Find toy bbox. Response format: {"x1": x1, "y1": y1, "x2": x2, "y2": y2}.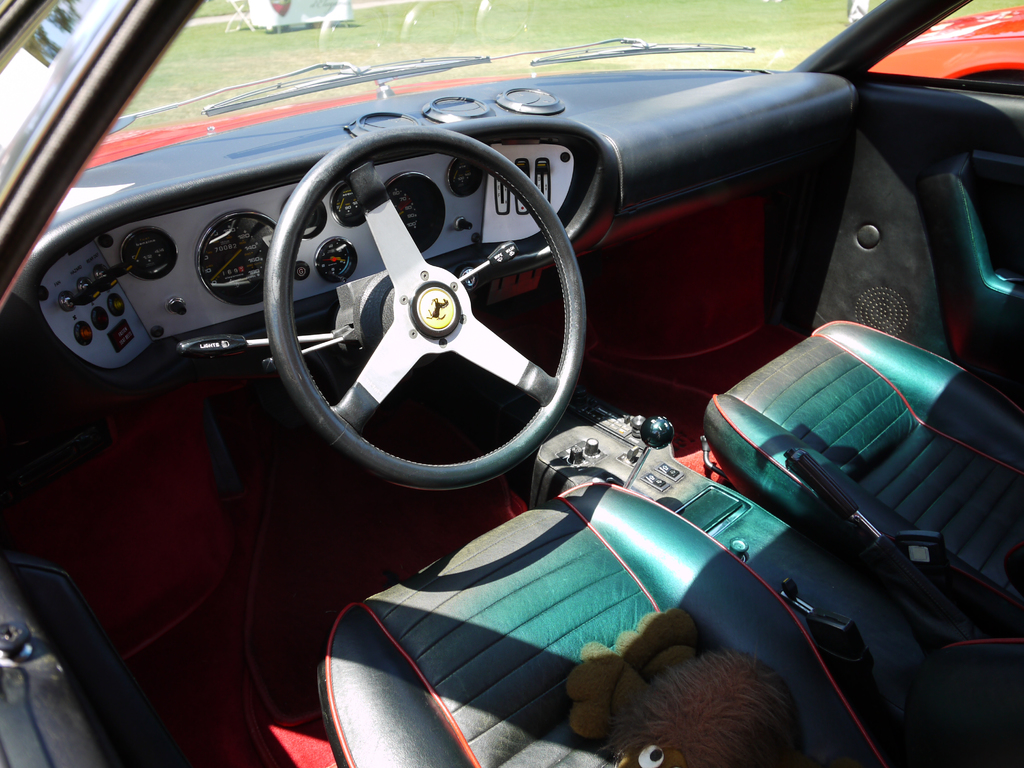
{"x1": 566, "y1": 605, "x2": 803, "y2": 767}.
